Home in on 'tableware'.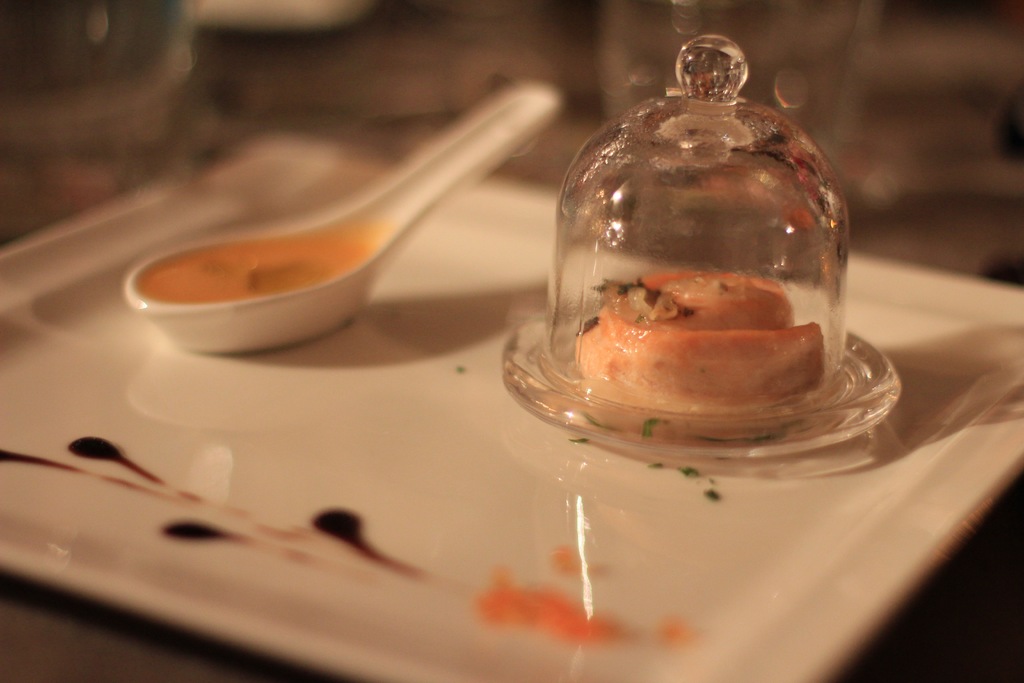
Homed in at [99,107,598,344].
